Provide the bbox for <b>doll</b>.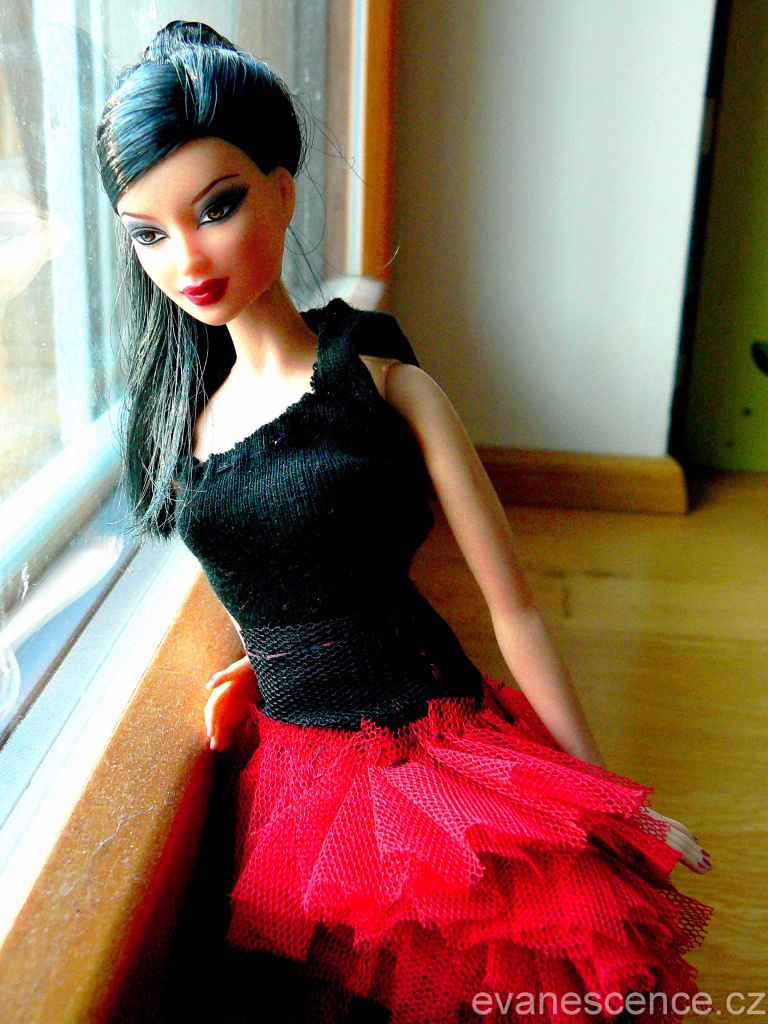
(83, 27, 662, 995).
